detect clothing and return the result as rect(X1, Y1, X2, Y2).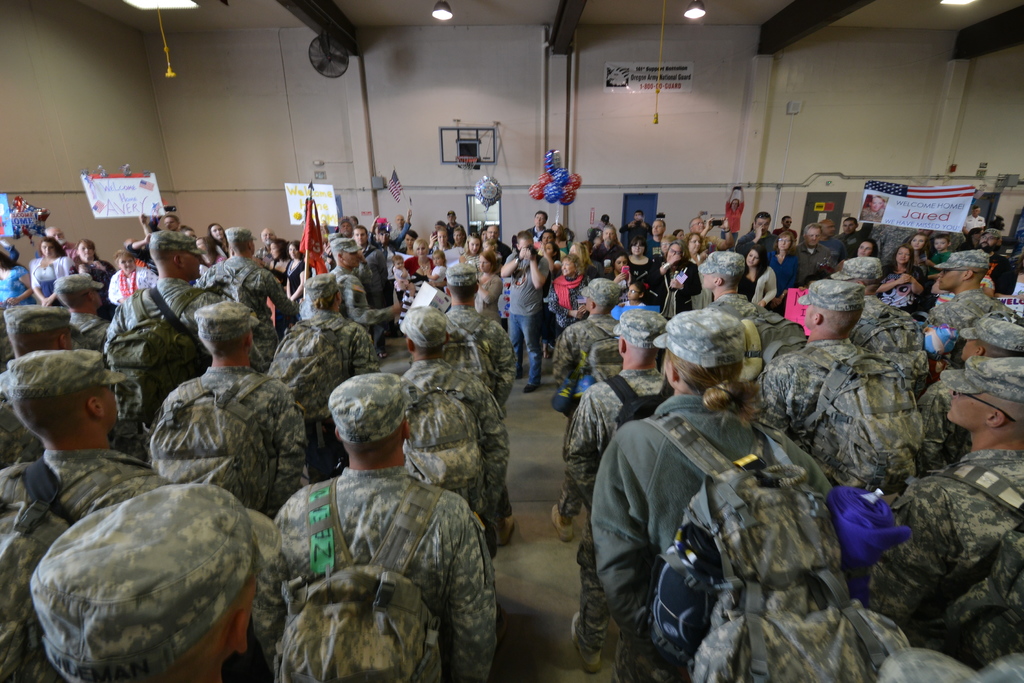
rect(509, 265, 550, 386).
